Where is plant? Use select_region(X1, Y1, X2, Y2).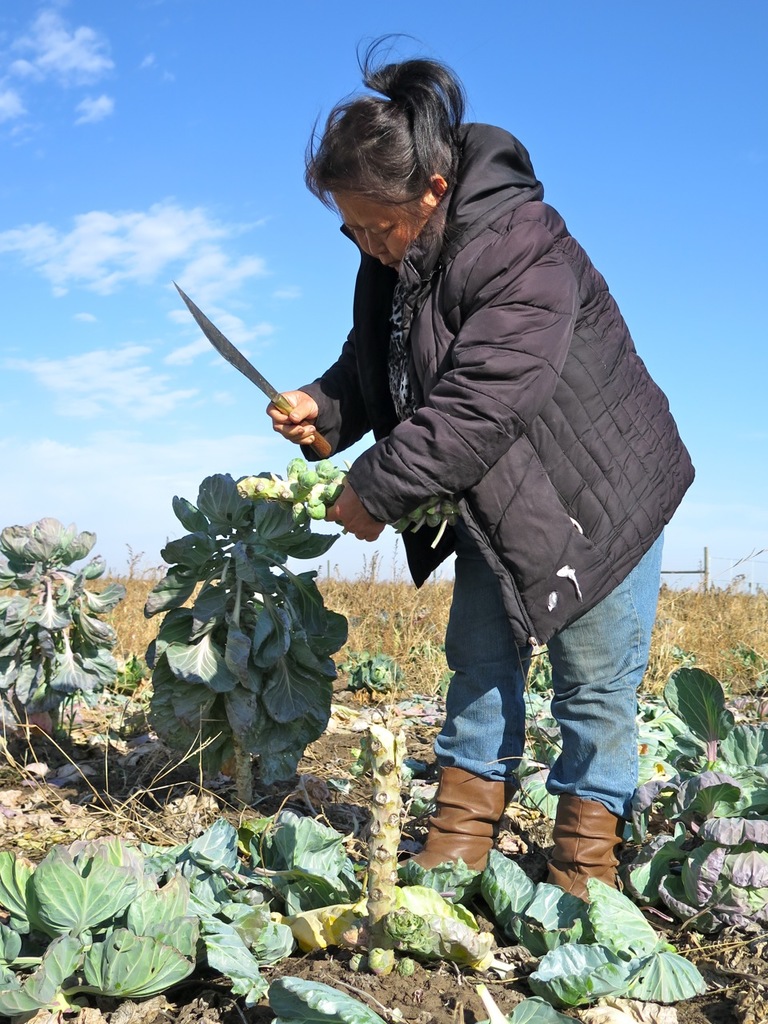
select_region(260, 970, 370, 1018).
